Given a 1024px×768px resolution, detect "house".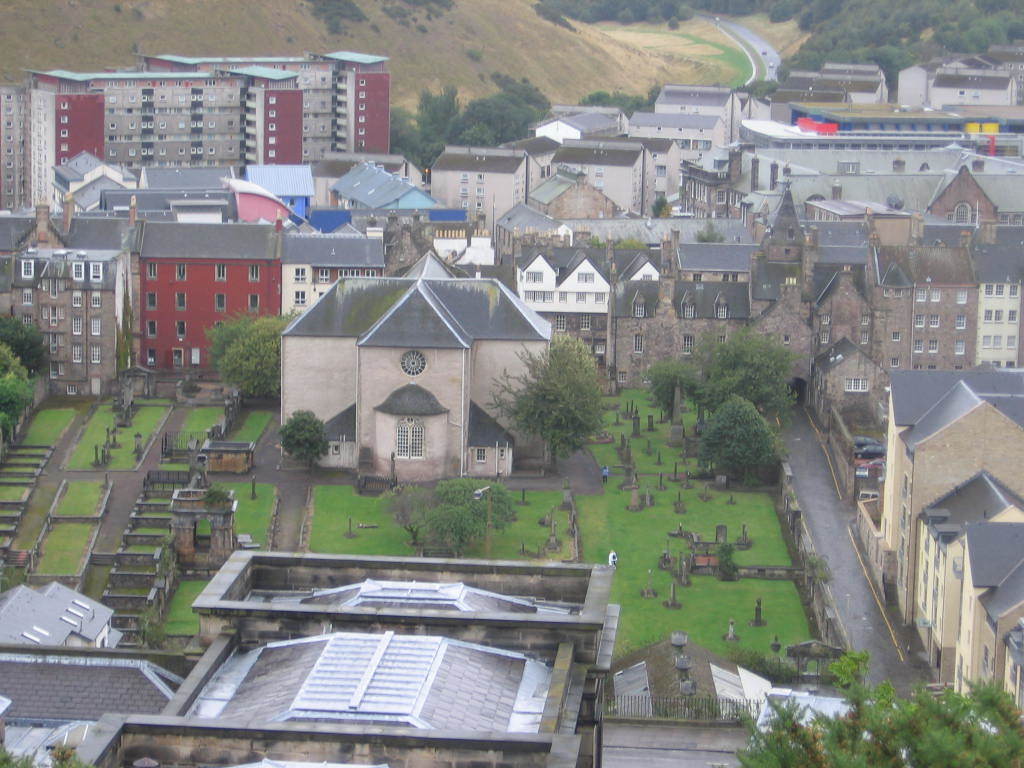
(x1=905, y1=243, x2=978, y2=365).
